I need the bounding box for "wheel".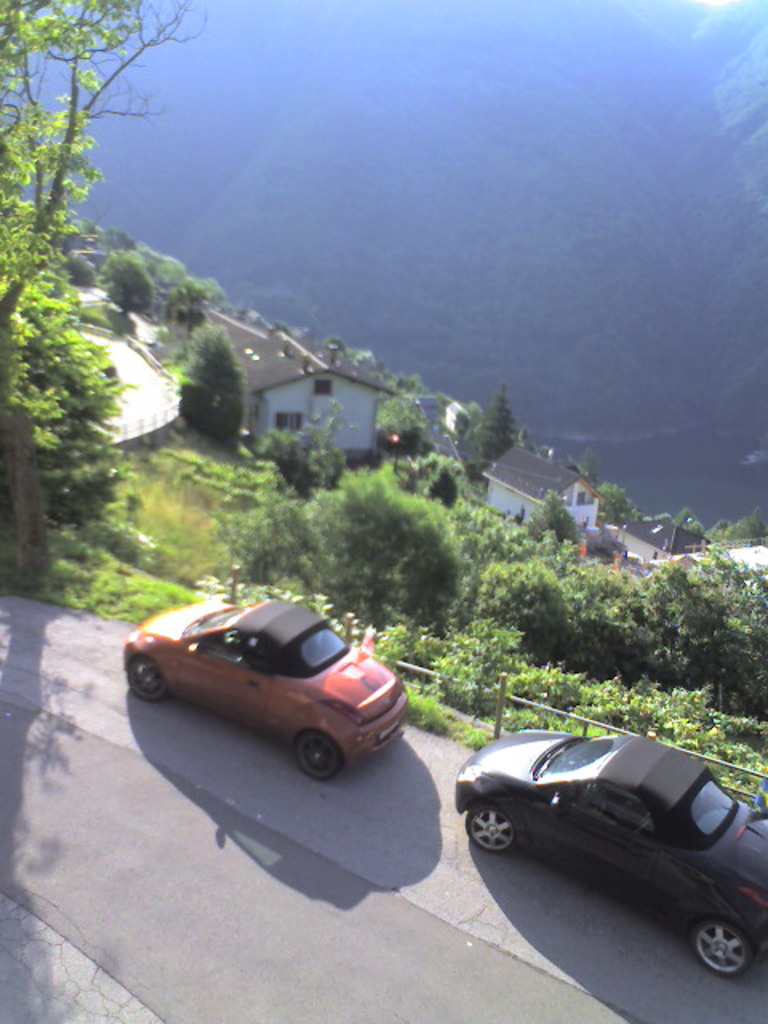
Here it is: bbox=[298, 734, 344, 779].
